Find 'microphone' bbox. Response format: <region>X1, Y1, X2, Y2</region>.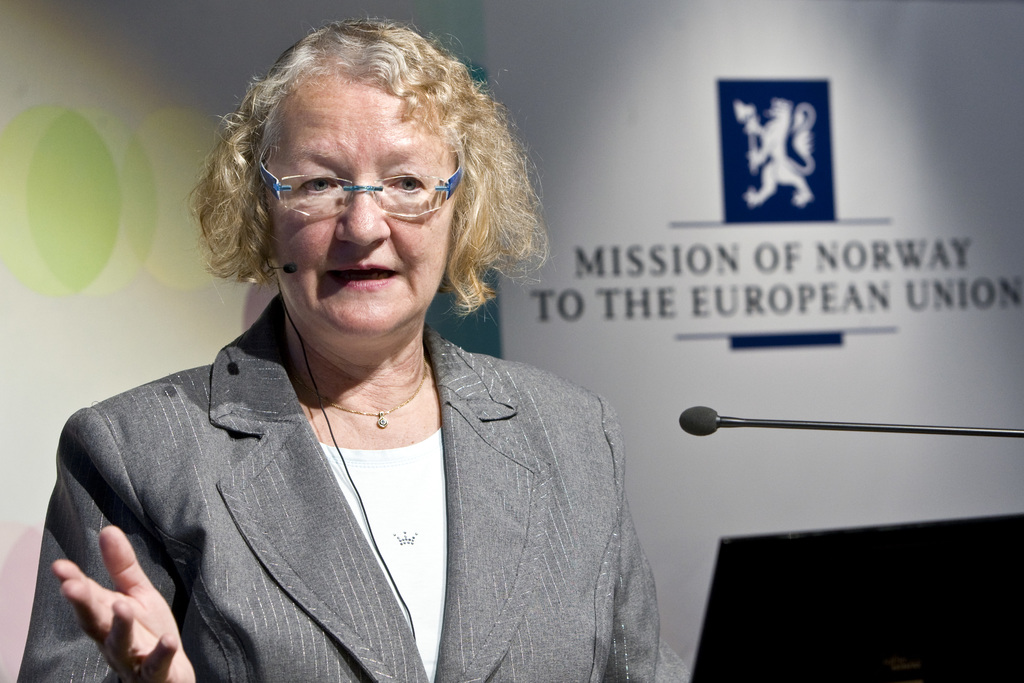
<region>678, 405, 717, 437</region>.
